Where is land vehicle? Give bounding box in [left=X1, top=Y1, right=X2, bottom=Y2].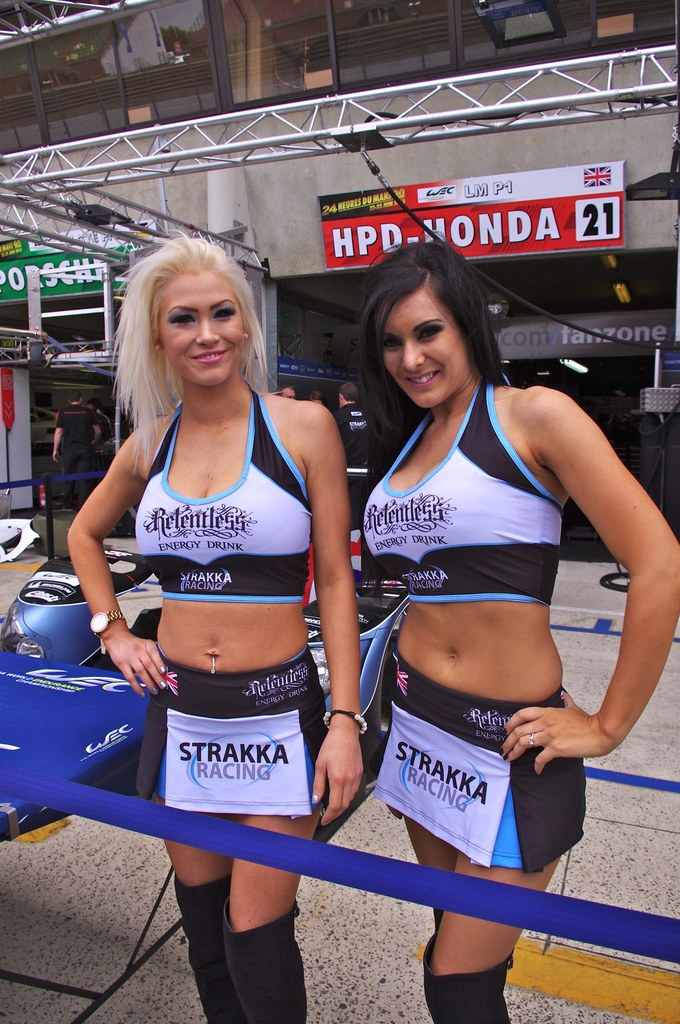
[left=30, top=405, right=58, bottom=444].
